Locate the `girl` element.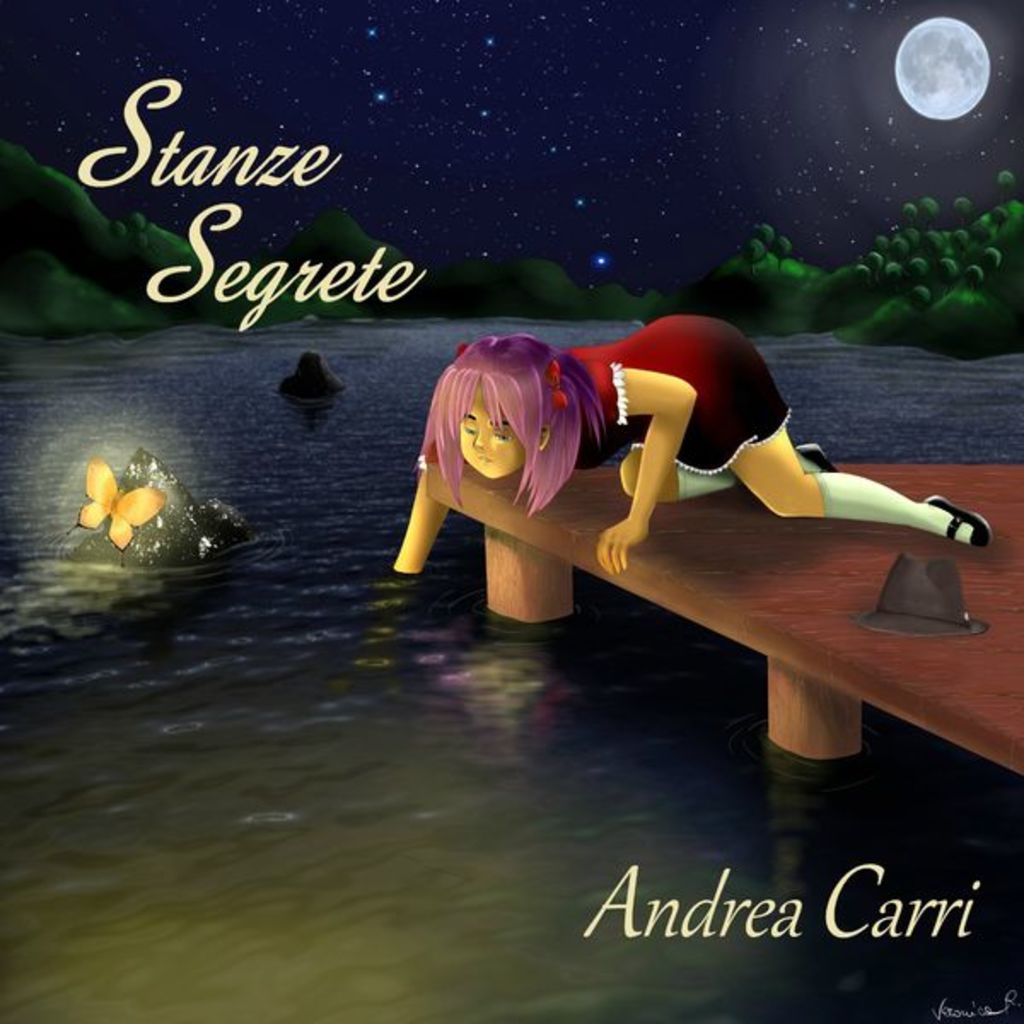
Element bbox: (387, 319, 993, 573).
